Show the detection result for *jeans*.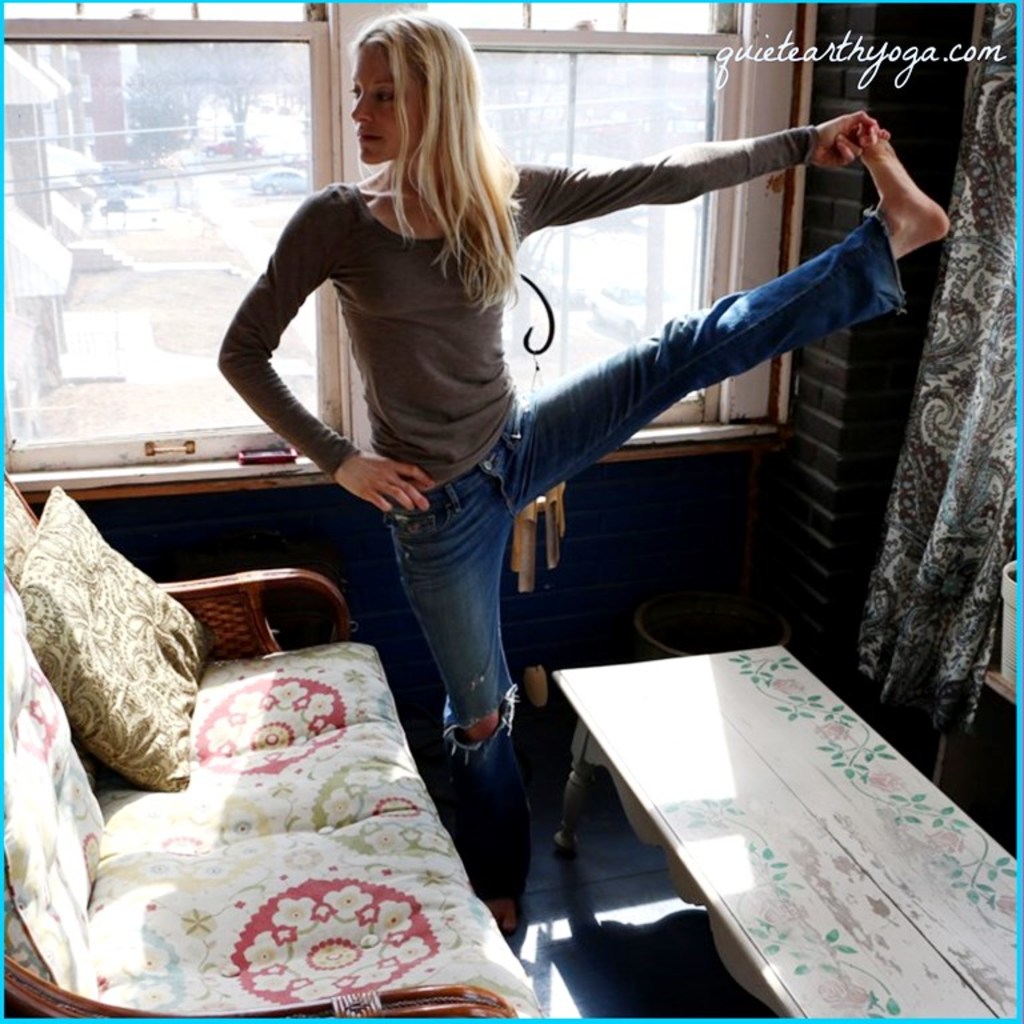
bbox=[392, 204, 911, 897].
